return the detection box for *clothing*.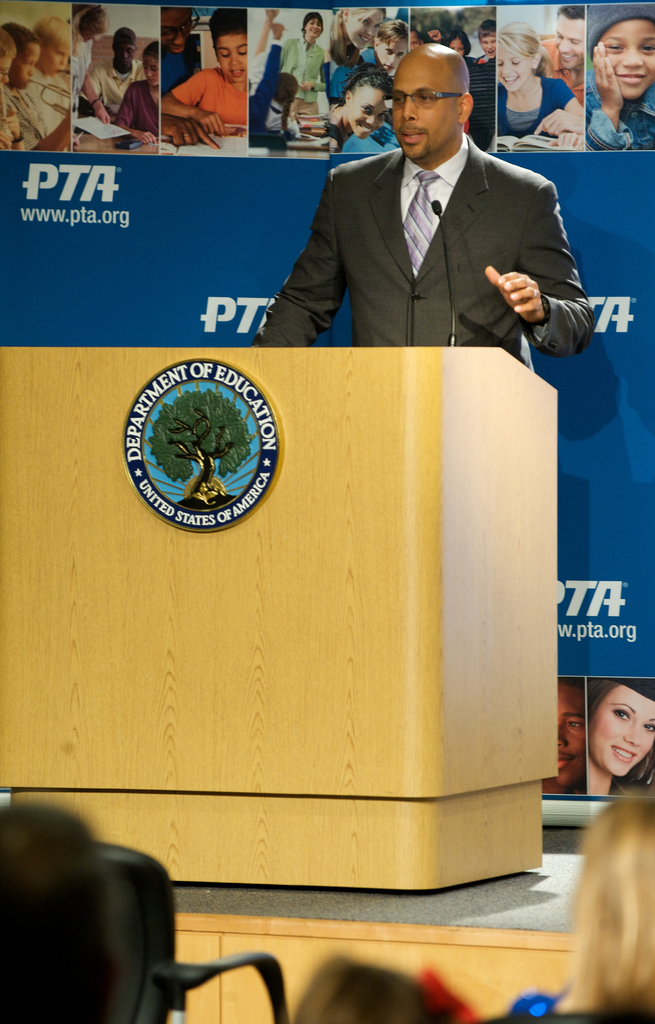
region(0, 86, 45, 148).
